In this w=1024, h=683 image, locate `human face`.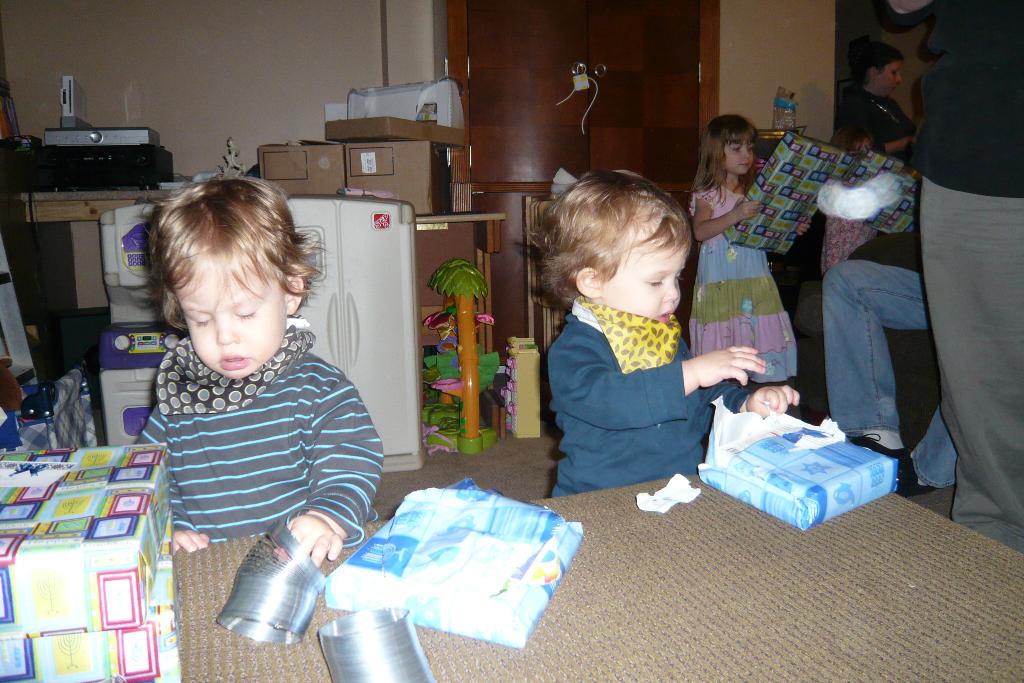
Bounding box: {"left": 725, "top": 133, "right": 755, "bottom": 177}.
